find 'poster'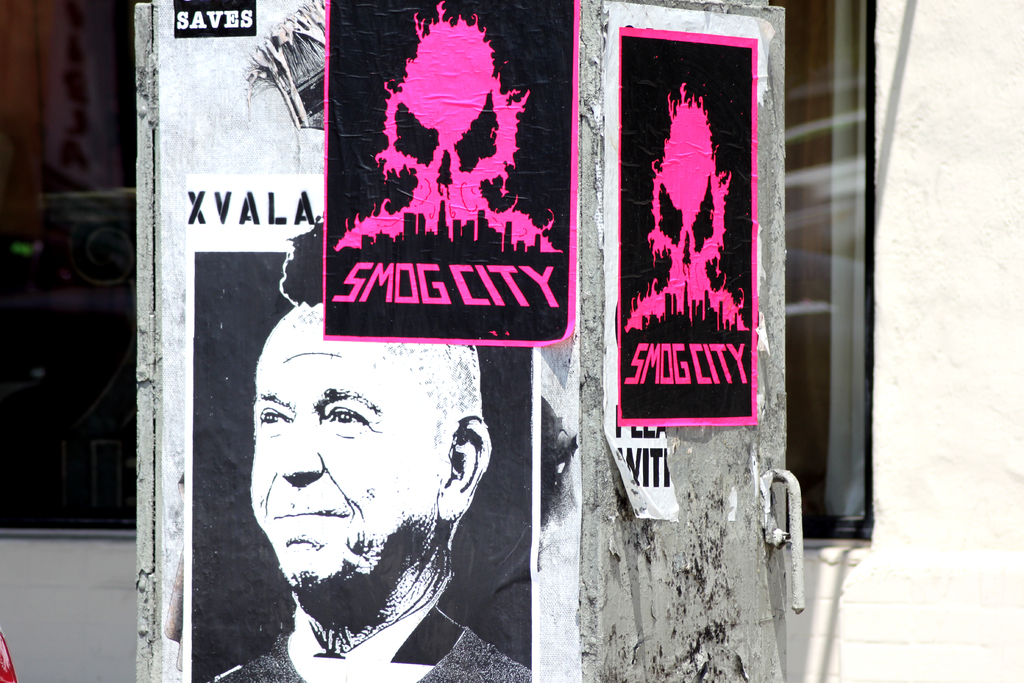
x1=603 y1=407 x2=675 y2=524
